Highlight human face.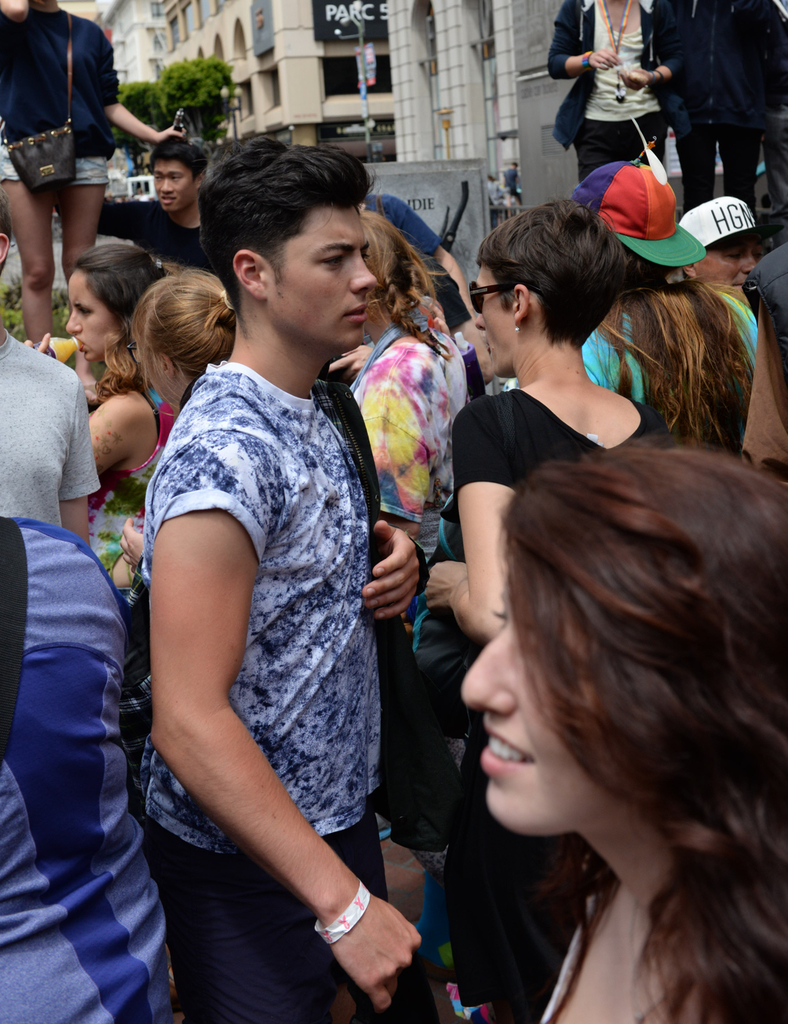
Highlighted region: (150, 158, 196, 209).
